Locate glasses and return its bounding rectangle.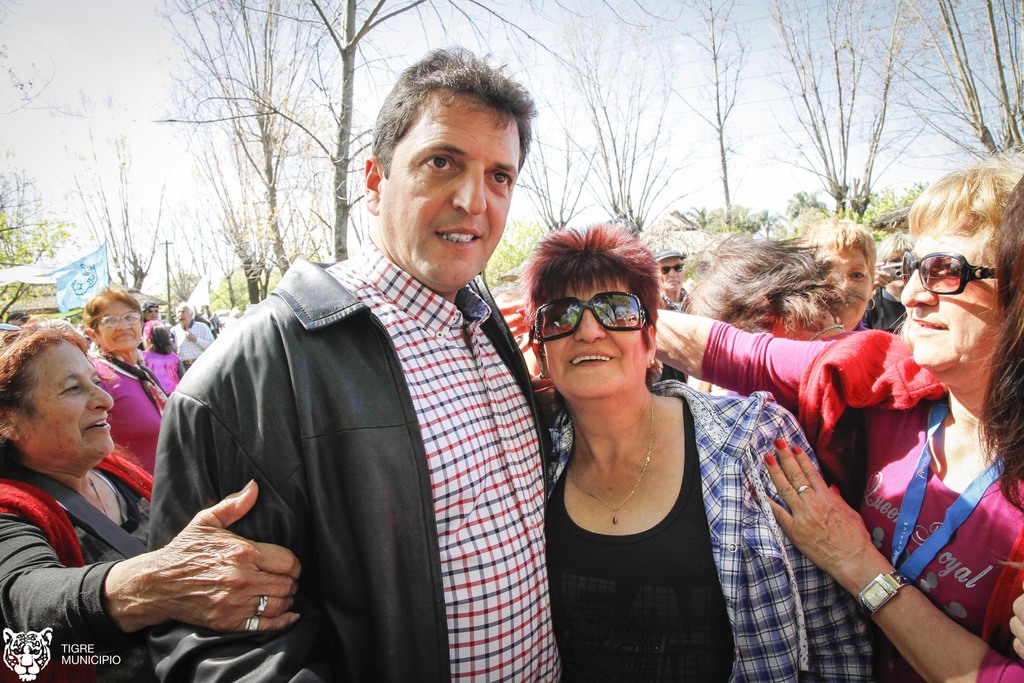
(94, 308, 141, 331).
